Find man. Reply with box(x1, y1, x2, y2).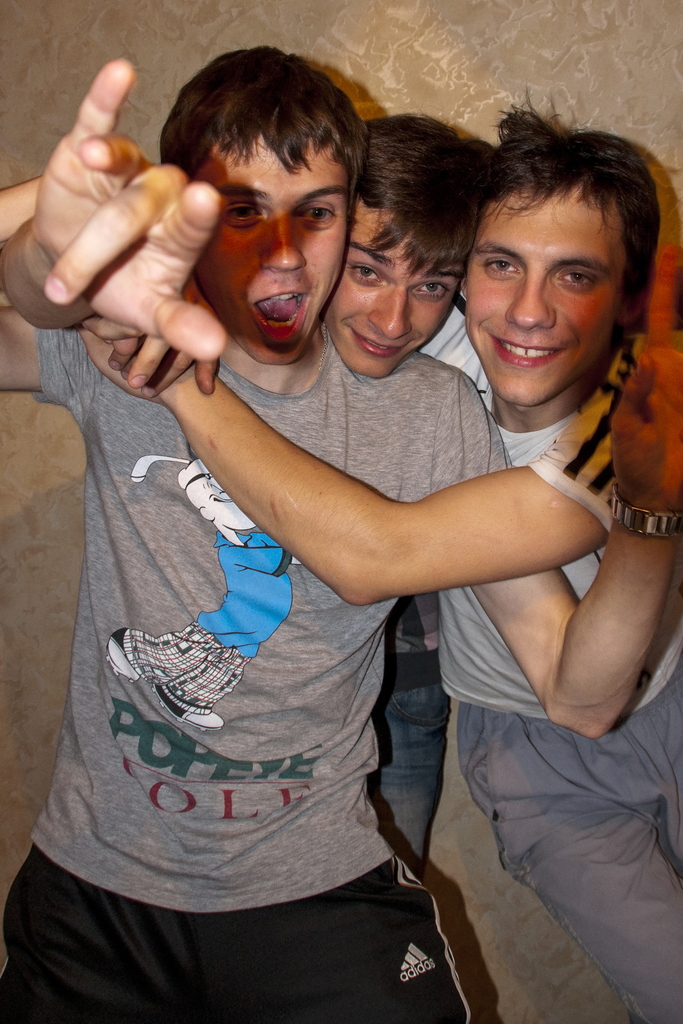
box(87, 104, 511, 867).
